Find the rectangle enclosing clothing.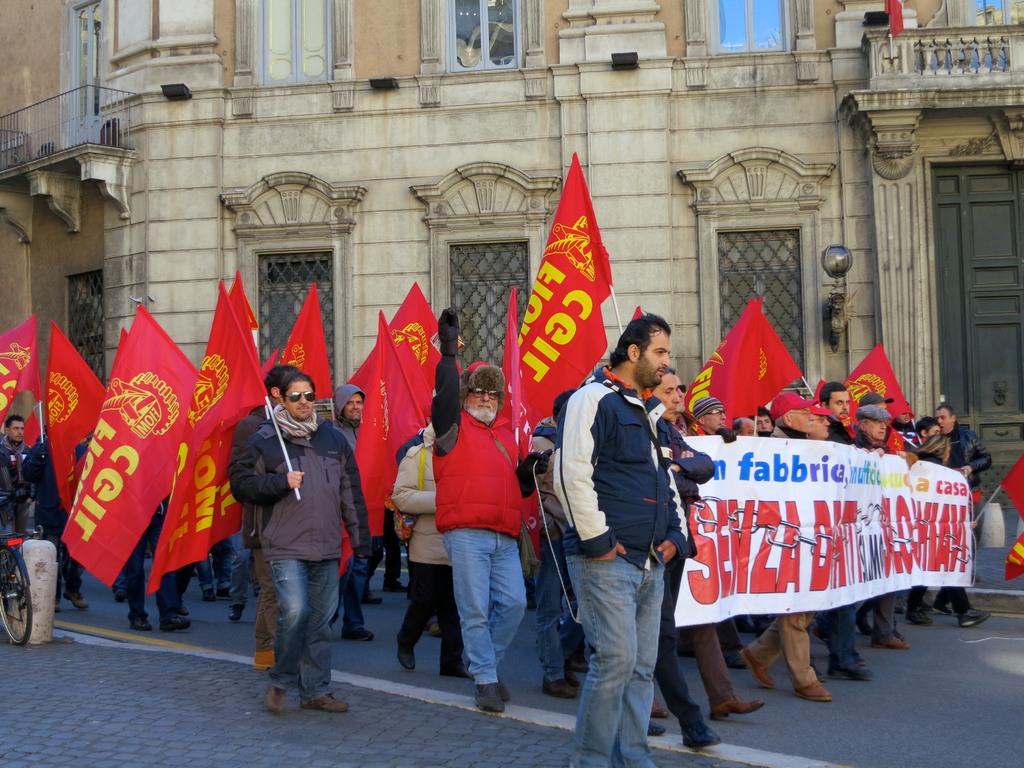
{"x1": 762, "y1": 422, "x2": 831, "y2": 700}.
